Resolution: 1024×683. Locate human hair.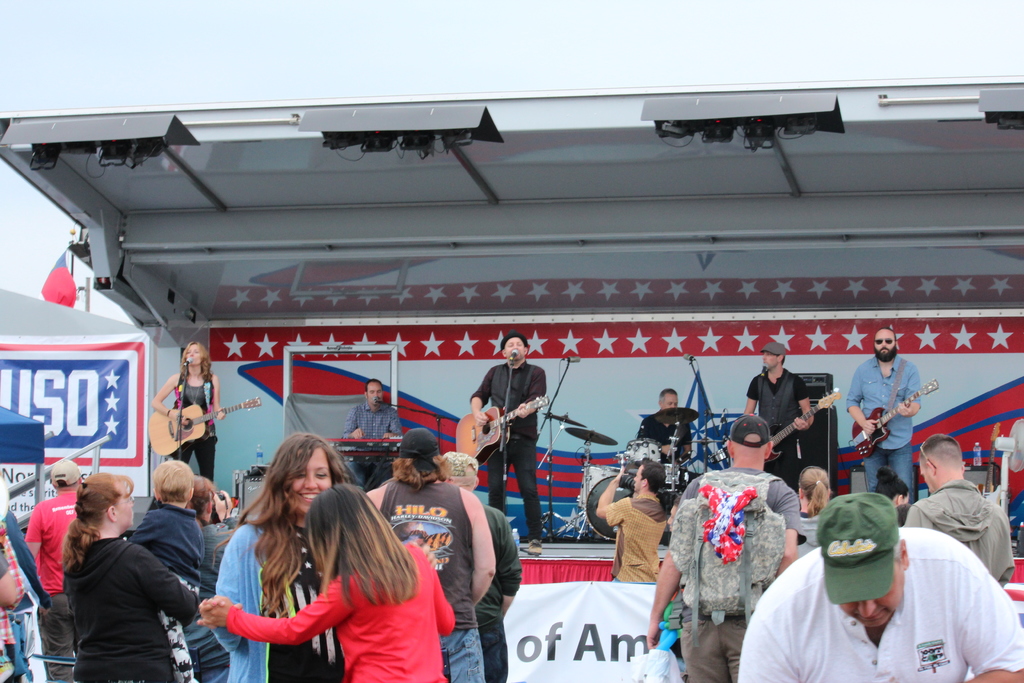
bbox=[371, 375, 383, 393].
